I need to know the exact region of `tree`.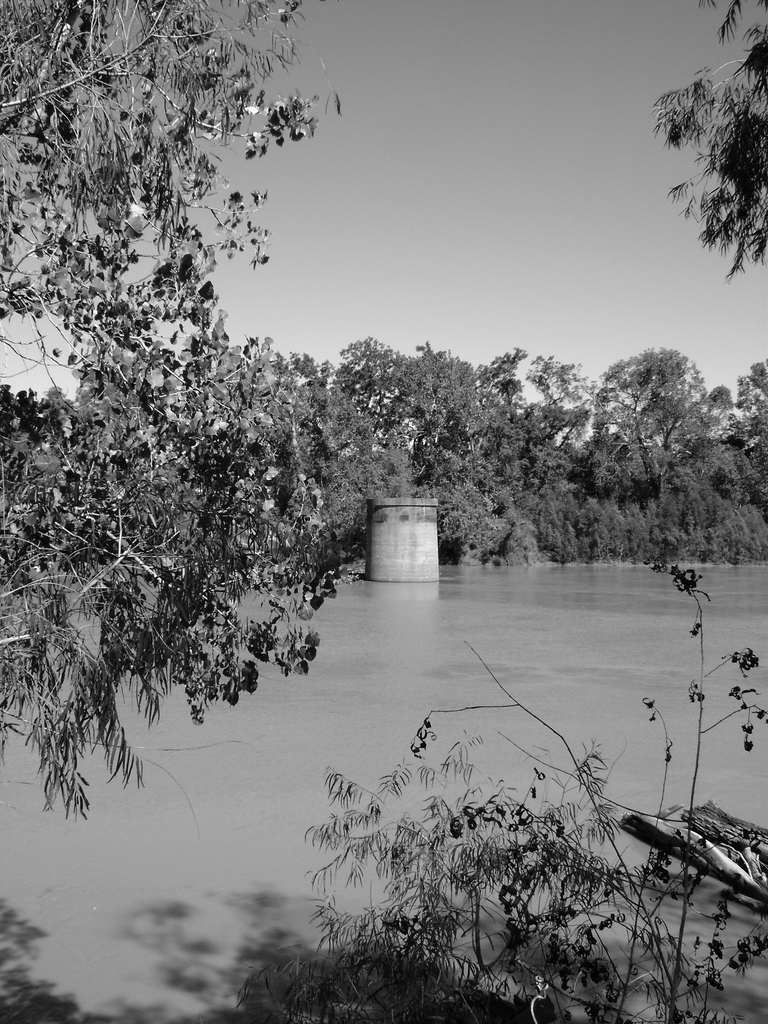
Region: 644,0,767,280.
